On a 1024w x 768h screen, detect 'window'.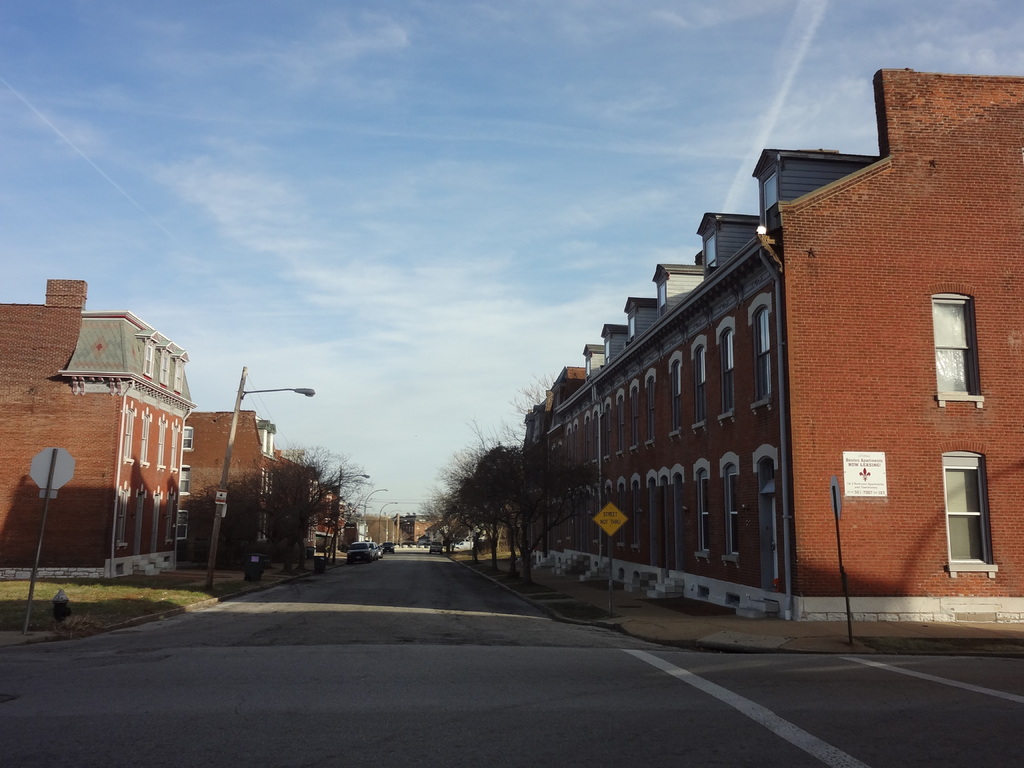
(left=689, top=460, right=711, bottom=563).
